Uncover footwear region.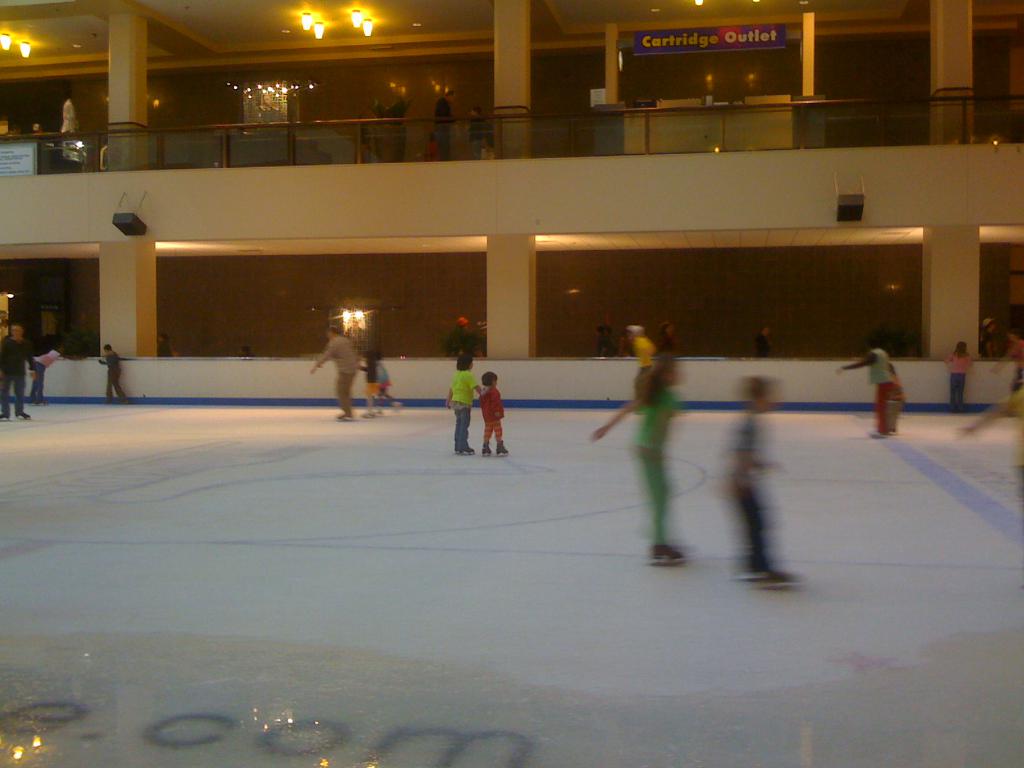
Uncovered: [left=752, top=569, right=799, bottom=590].
